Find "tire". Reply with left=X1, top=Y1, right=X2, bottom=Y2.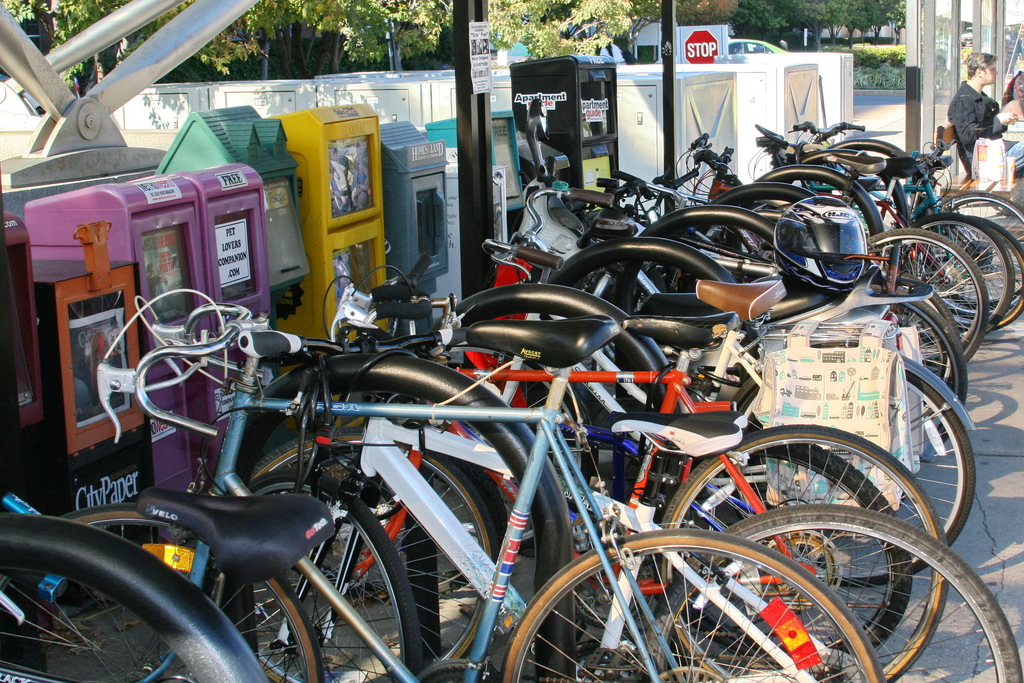
left=645, top=502, right=1023, bottom=682.
